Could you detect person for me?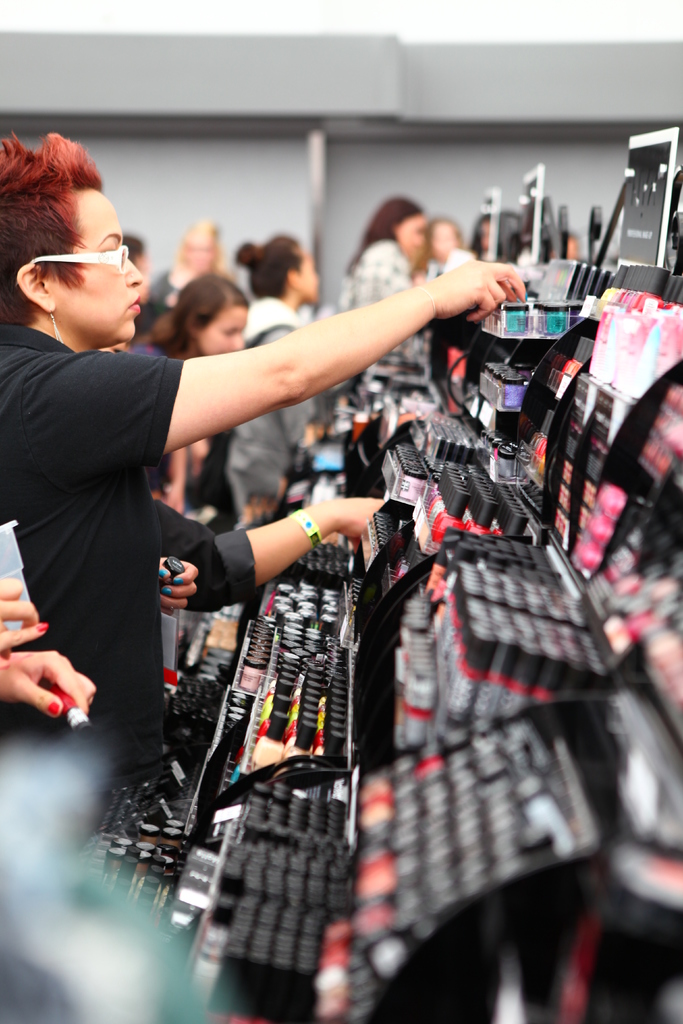
Detection result: BBox(213, 234, 327, 519).
